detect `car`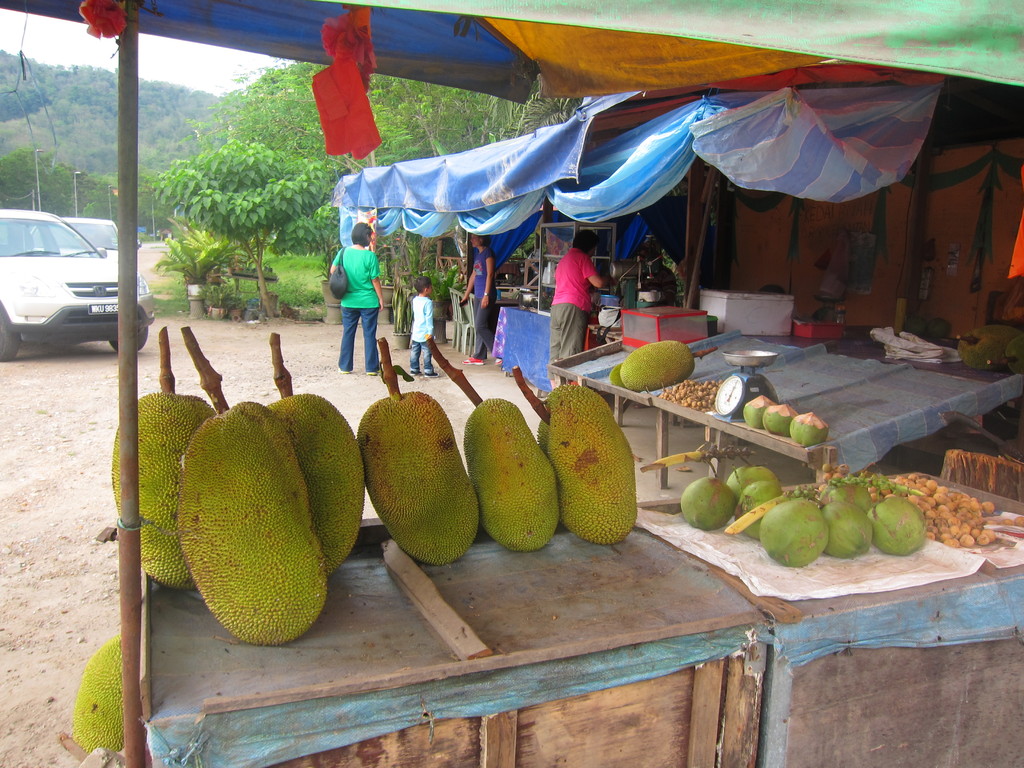
(x1=3, y1=199, x2=125, y2=361)
